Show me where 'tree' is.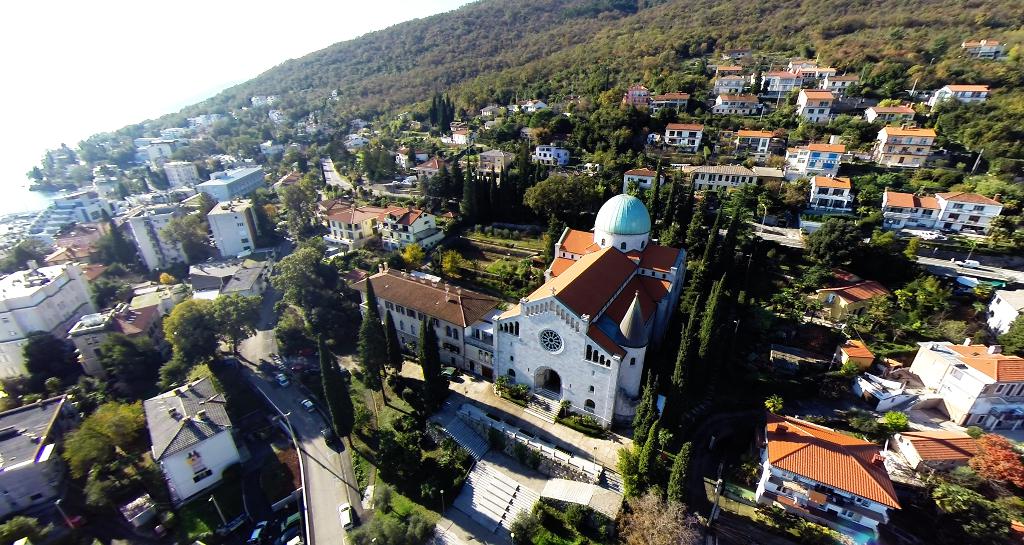
'tree' is at rect(623, 360, 661, 451).
